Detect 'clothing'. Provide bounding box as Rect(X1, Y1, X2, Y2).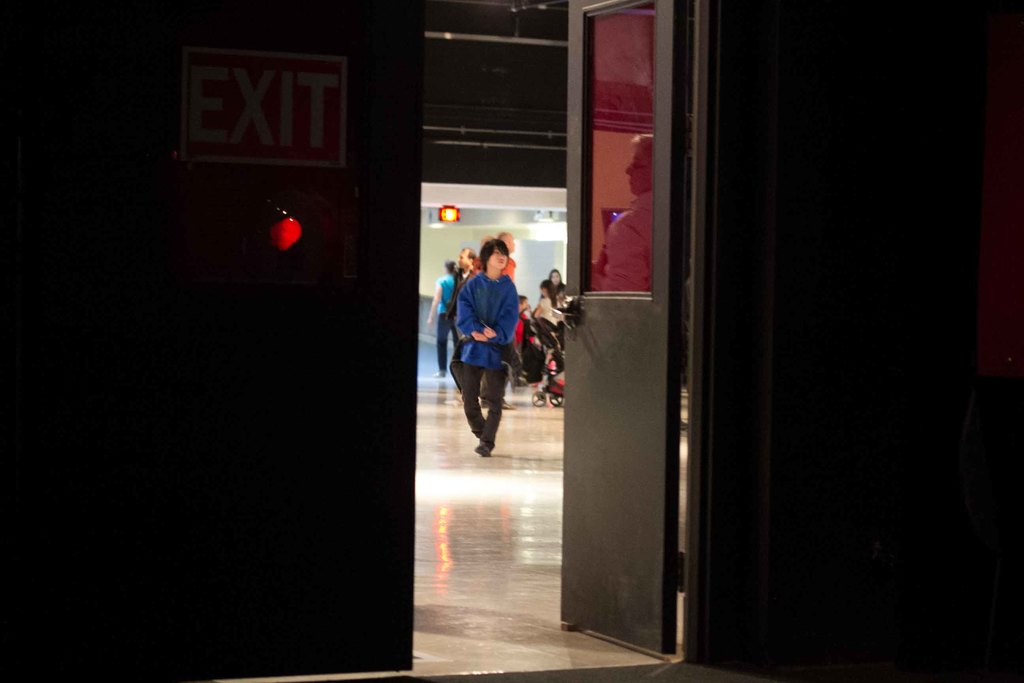
Rect(517, 313, 534, 373).
